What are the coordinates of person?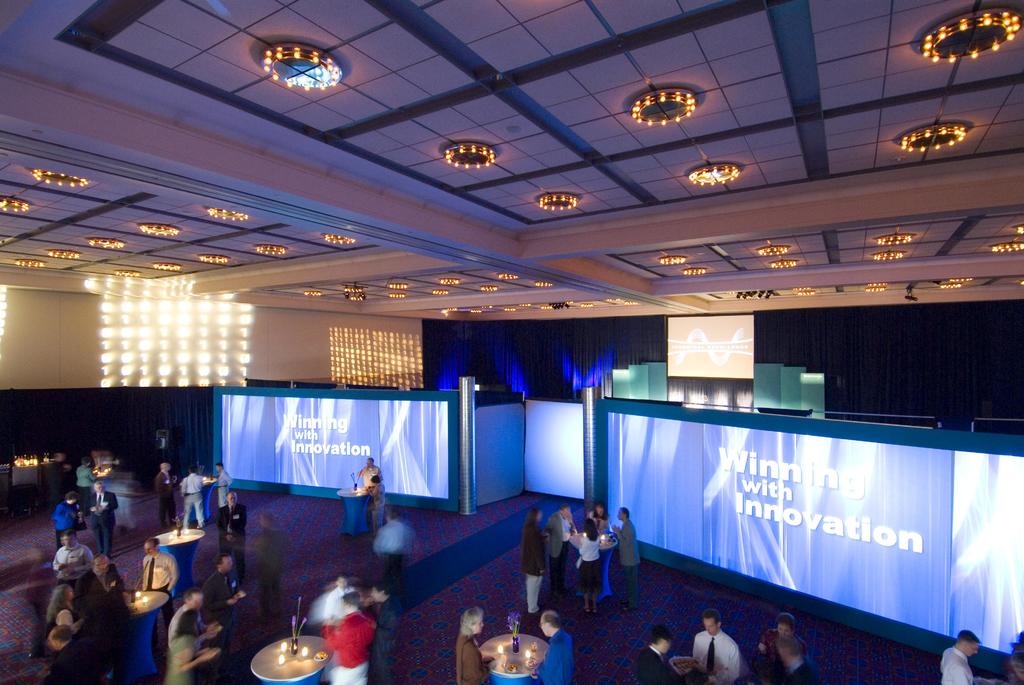
box=[596, 508, 612, 548].
